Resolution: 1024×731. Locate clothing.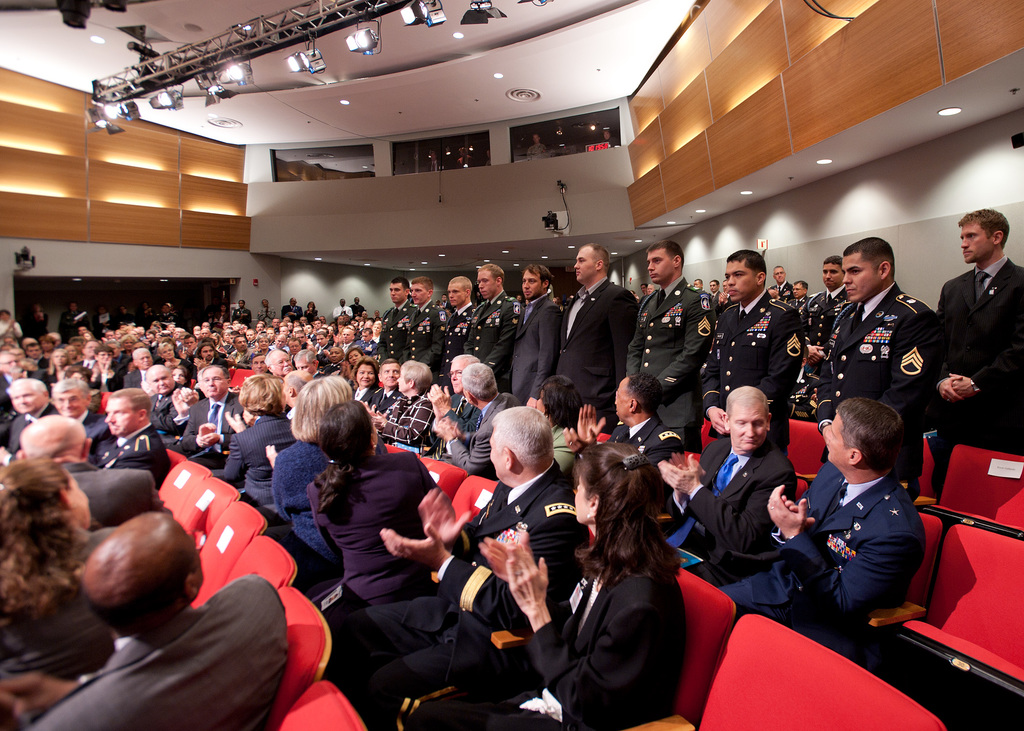
left=768, top=280, right=796, bottom=304.
